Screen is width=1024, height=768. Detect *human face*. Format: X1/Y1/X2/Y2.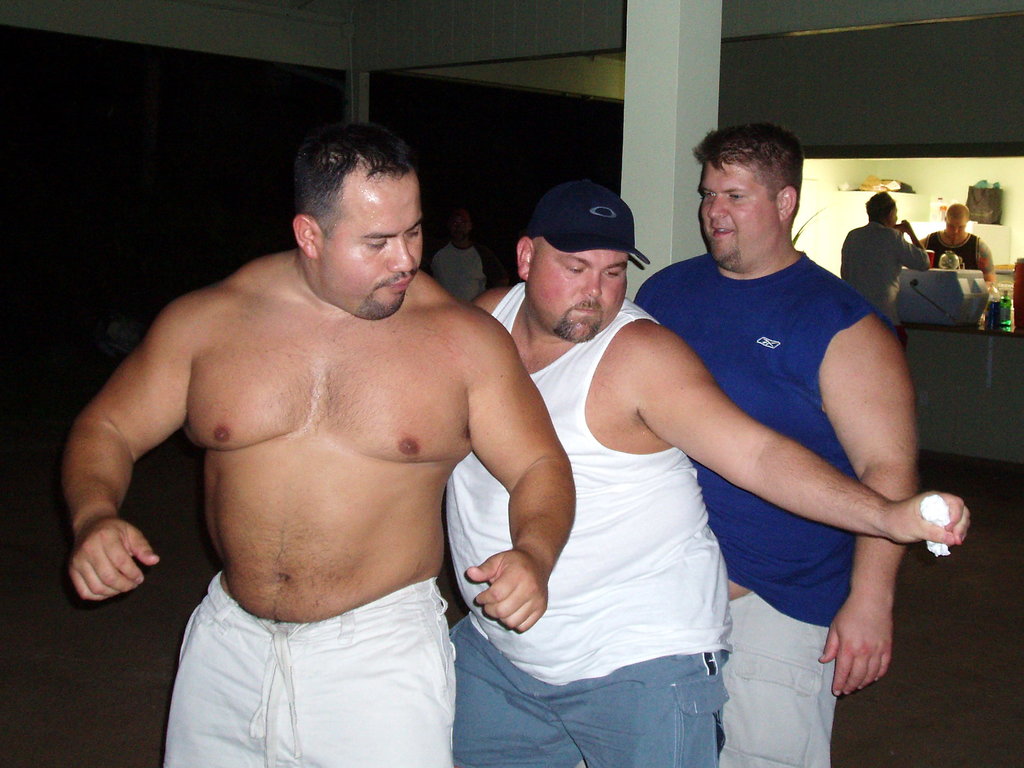
521/237/631/344.
